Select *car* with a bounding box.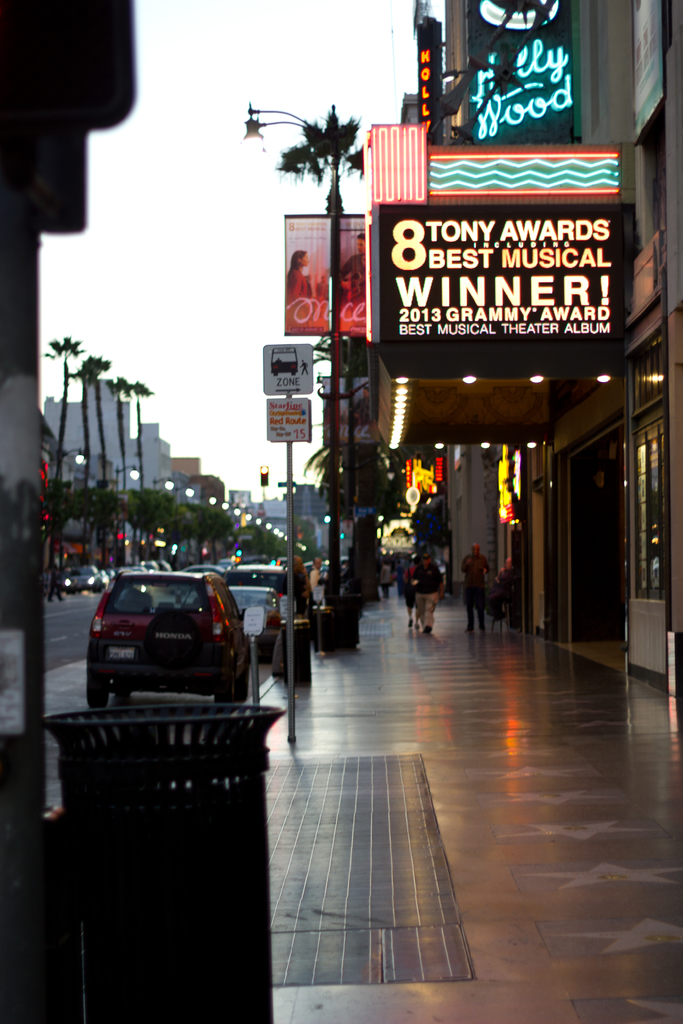
x1=227, y1=559, x2=300, y2=613.
